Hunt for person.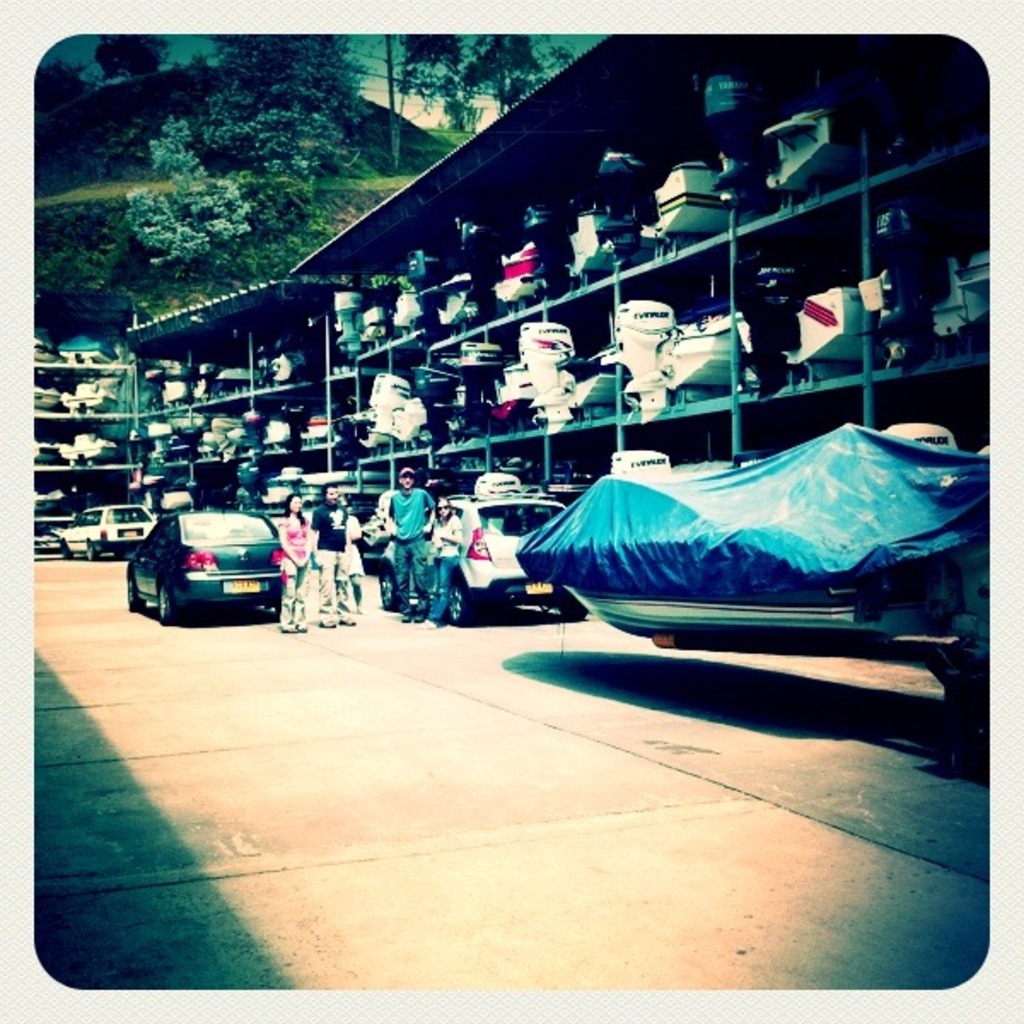
Hunted down at <region>343, 495, 369, 613</region>.
